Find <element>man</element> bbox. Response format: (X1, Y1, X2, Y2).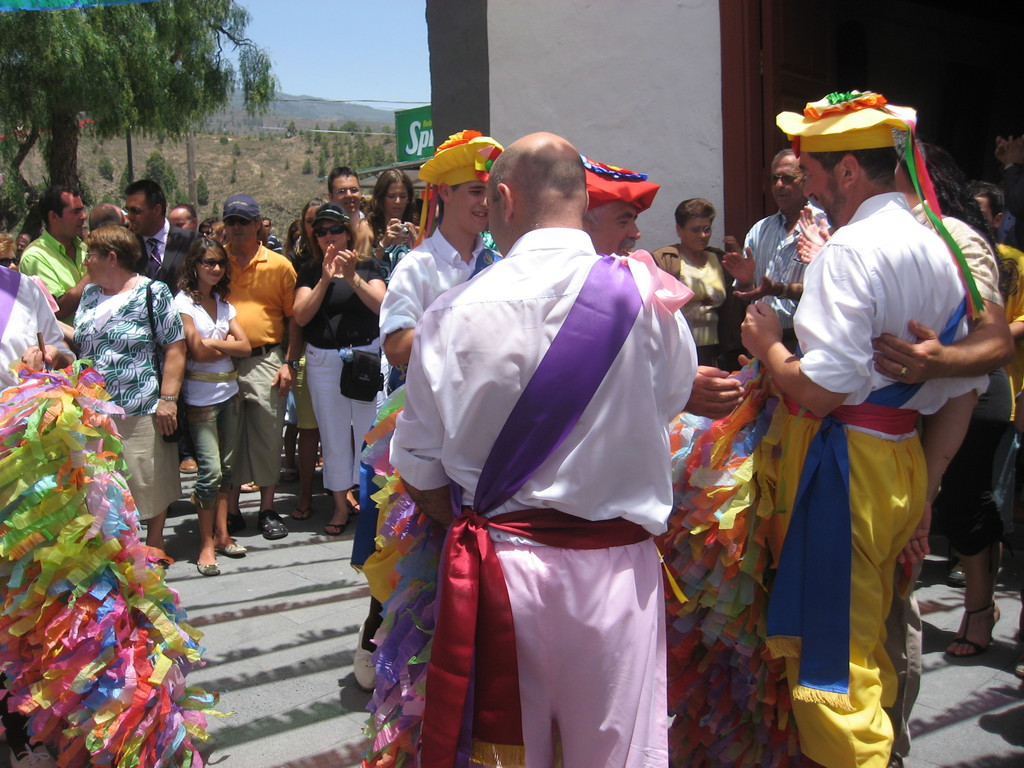
(383, 125, 712, 767).
